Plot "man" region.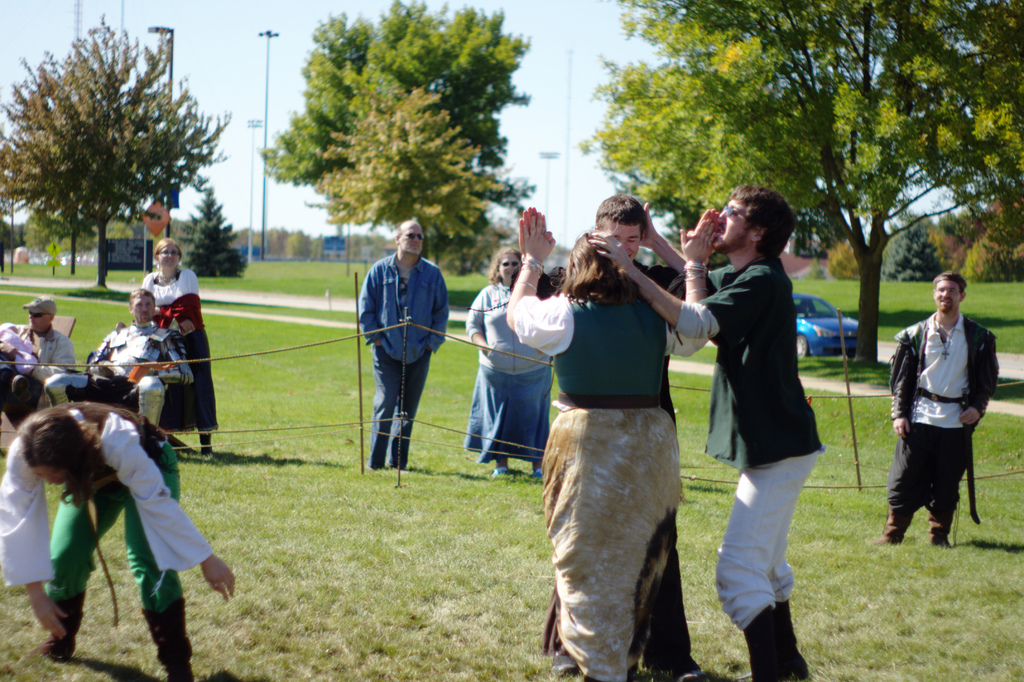
Plotted at box=[49, 288, 200, 443].
